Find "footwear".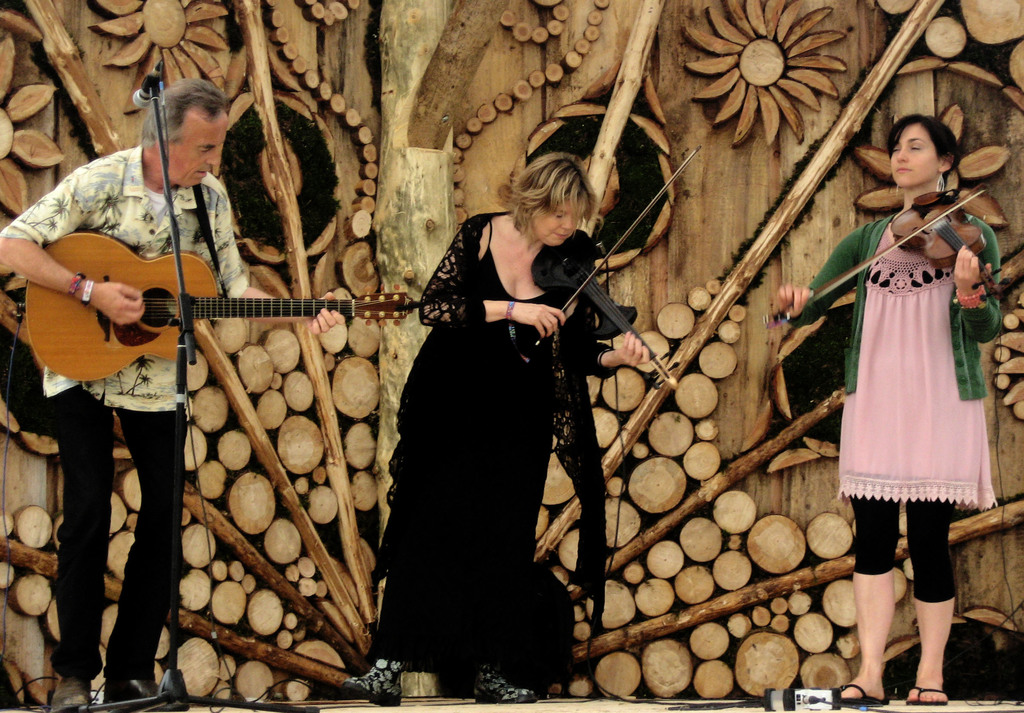
[left=47, top=675, right=103, bottom=712].
